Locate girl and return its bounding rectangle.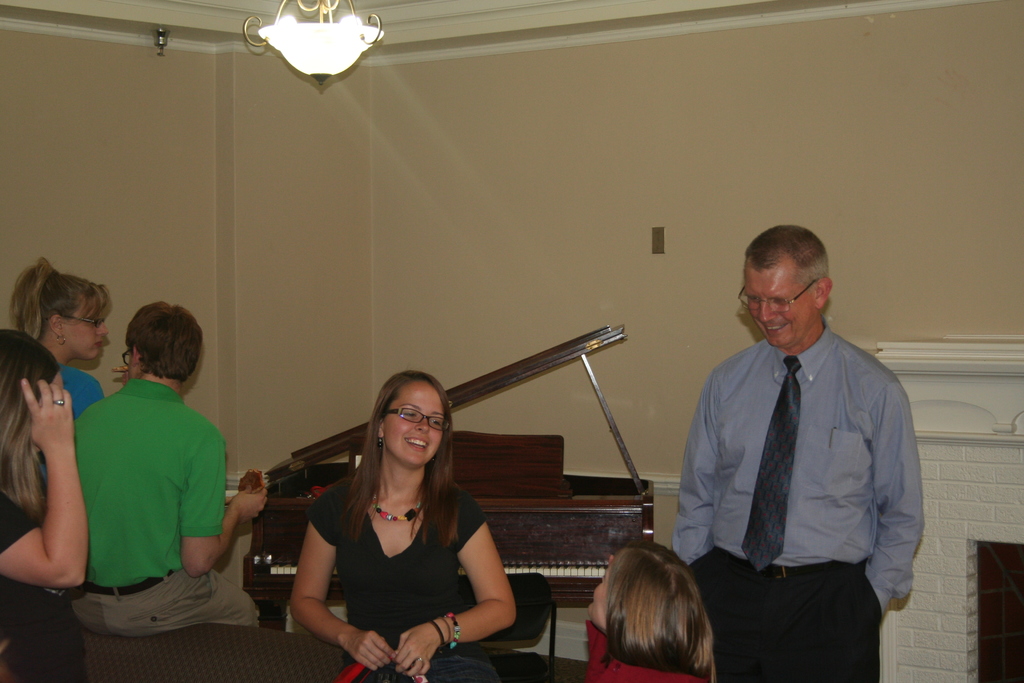
bbox=[13, 250, 113, 420].
